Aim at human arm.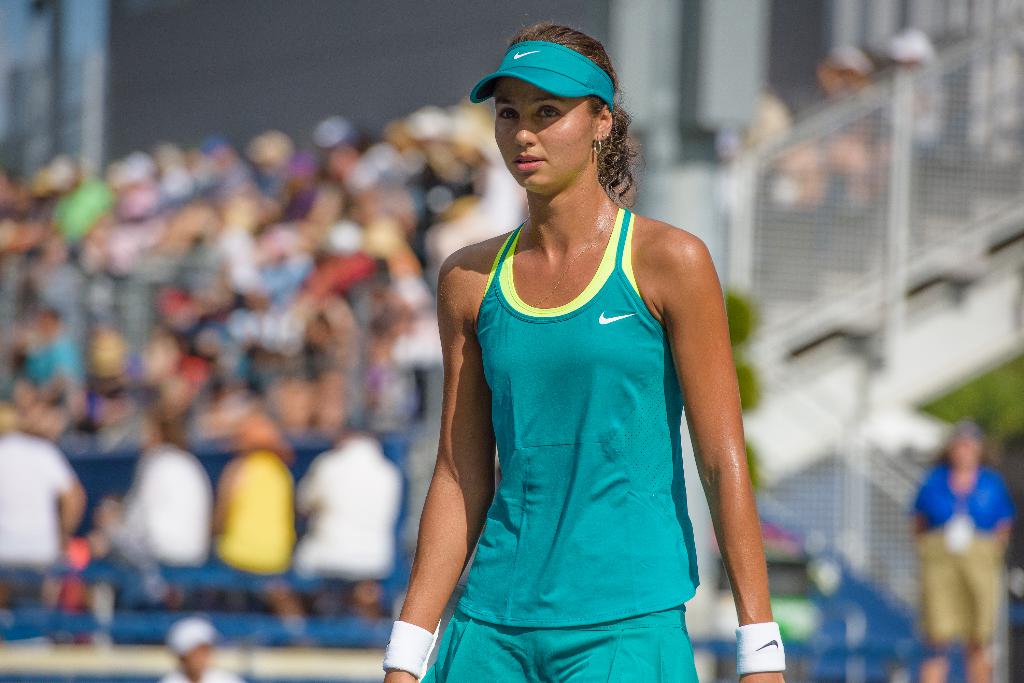
Aimed at rect(650, 158, 788, 682).
